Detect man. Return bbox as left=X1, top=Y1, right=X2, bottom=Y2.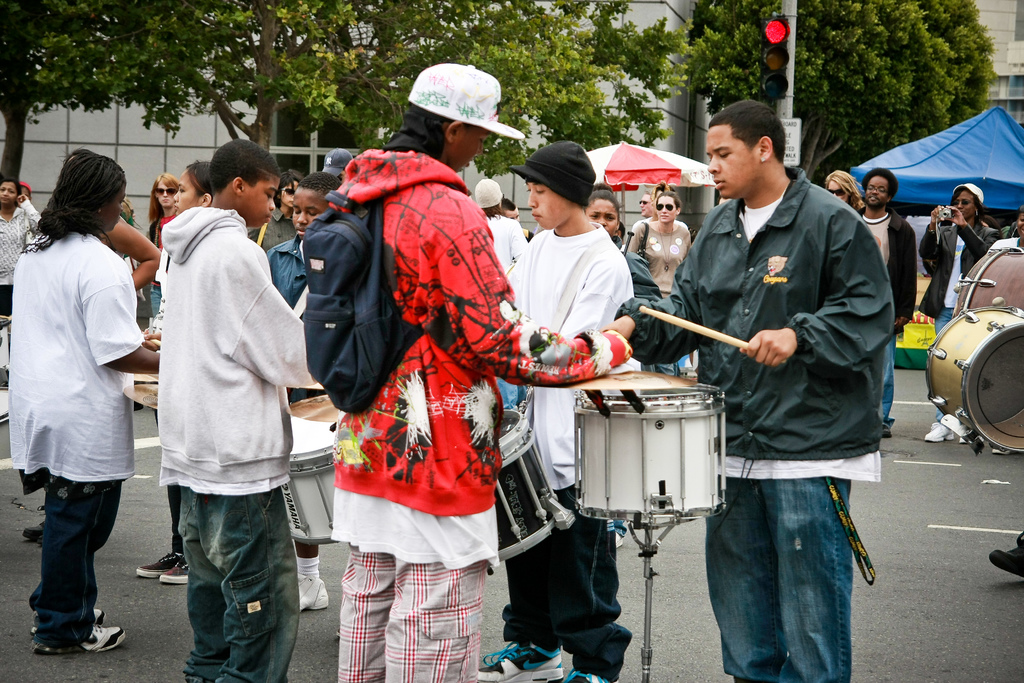
left=332, top=61, right=634, bottom=682.
